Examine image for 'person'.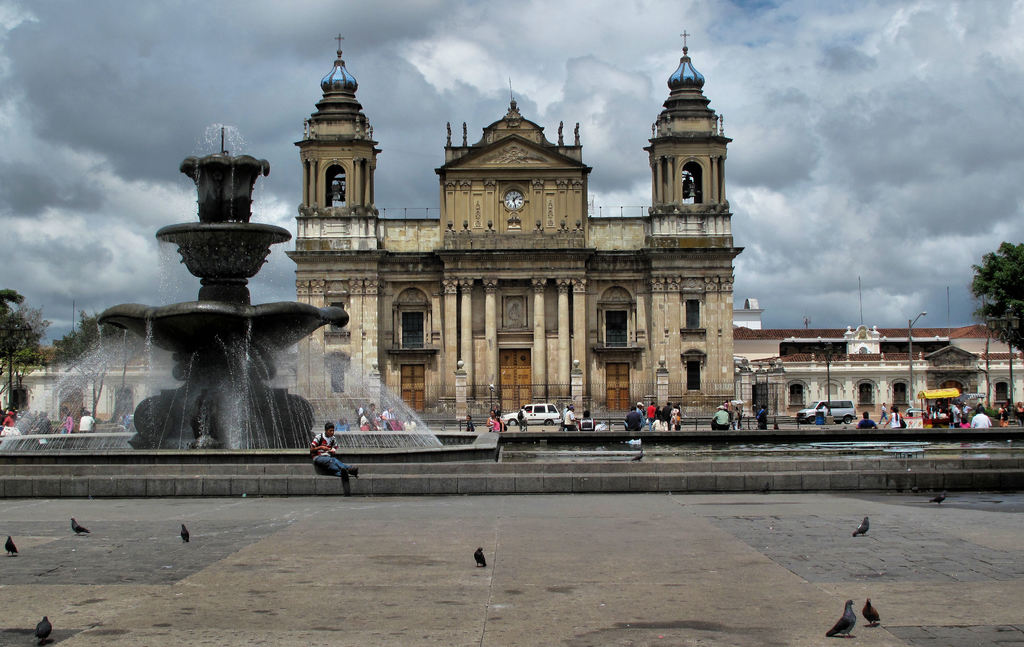
Examination result: [x1=710, y1=405, x2=731, y2=436].
